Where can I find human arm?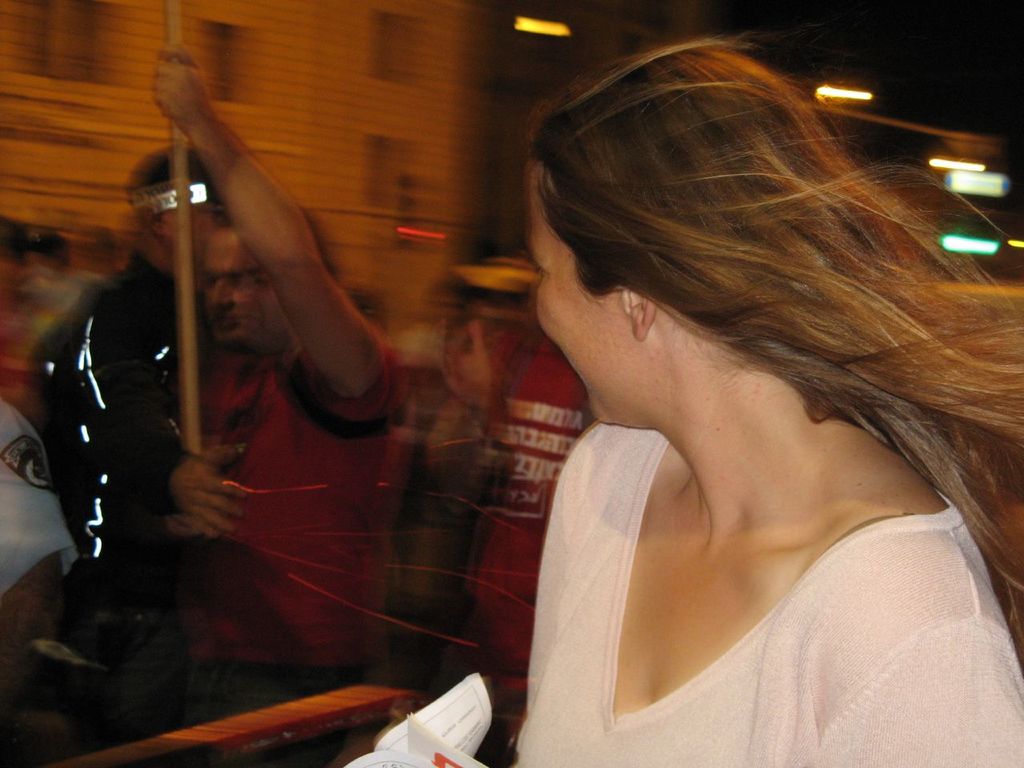
You can find it at [left=153, top=42, right=384, bottom=400].
